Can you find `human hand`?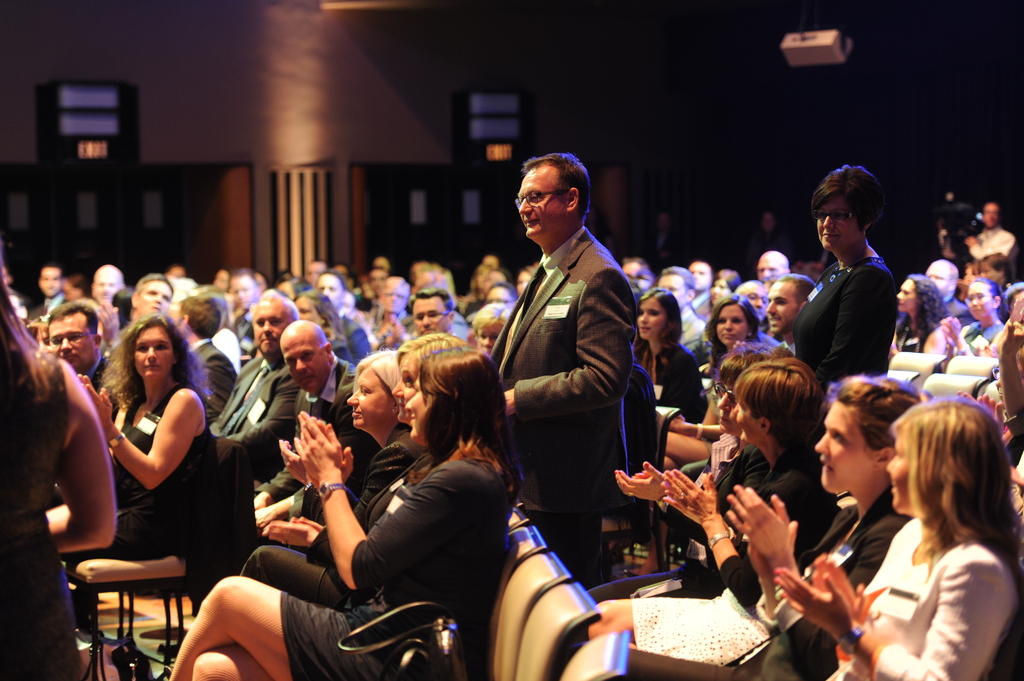
Yes, bounding box: box(662, 465, 724, 527).
